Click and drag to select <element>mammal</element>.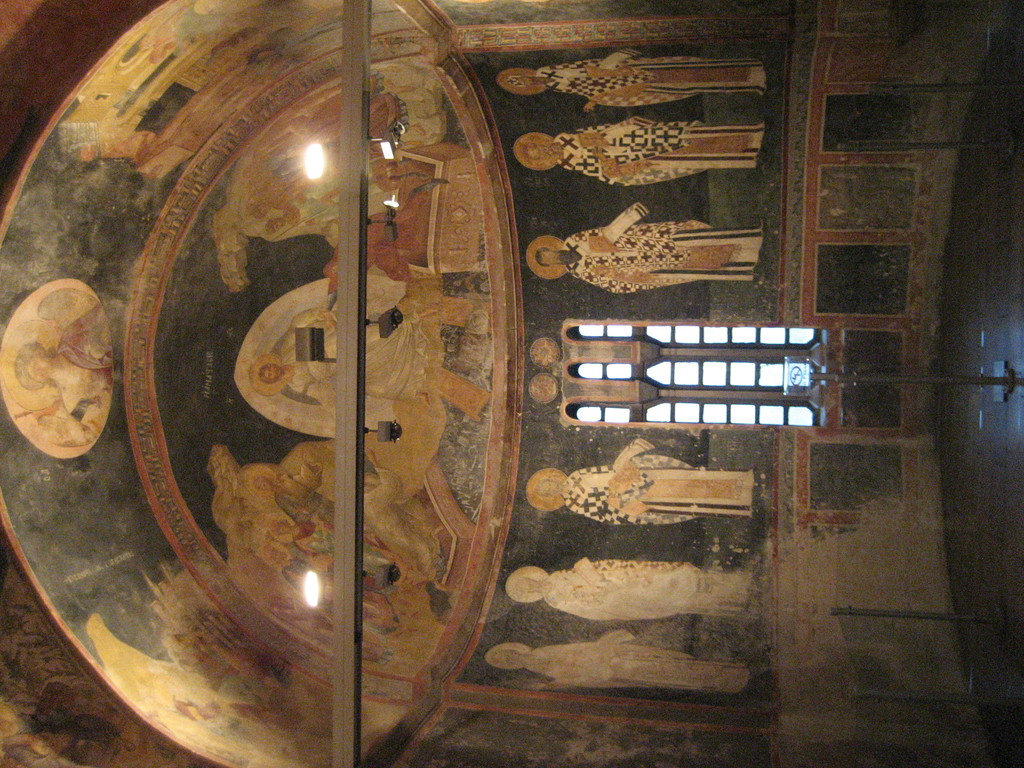
Selection: rect(521, 202, 766, 297).
